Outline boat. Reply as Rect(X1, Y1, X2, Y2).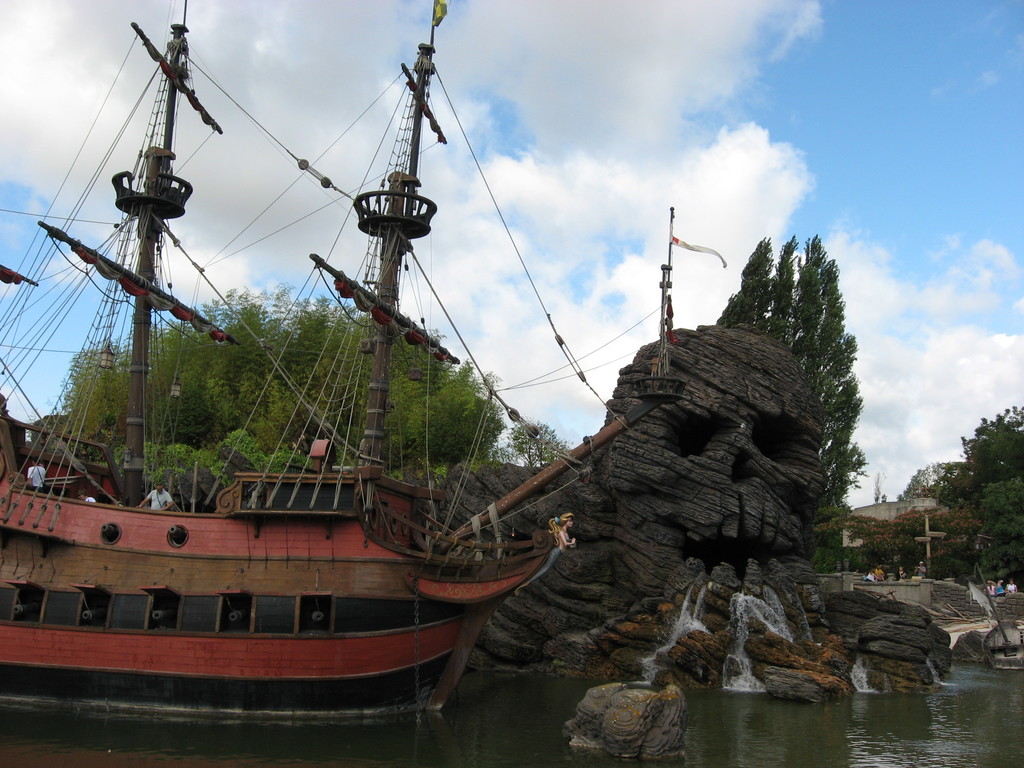
Rect(16, 20, 694, 767).
